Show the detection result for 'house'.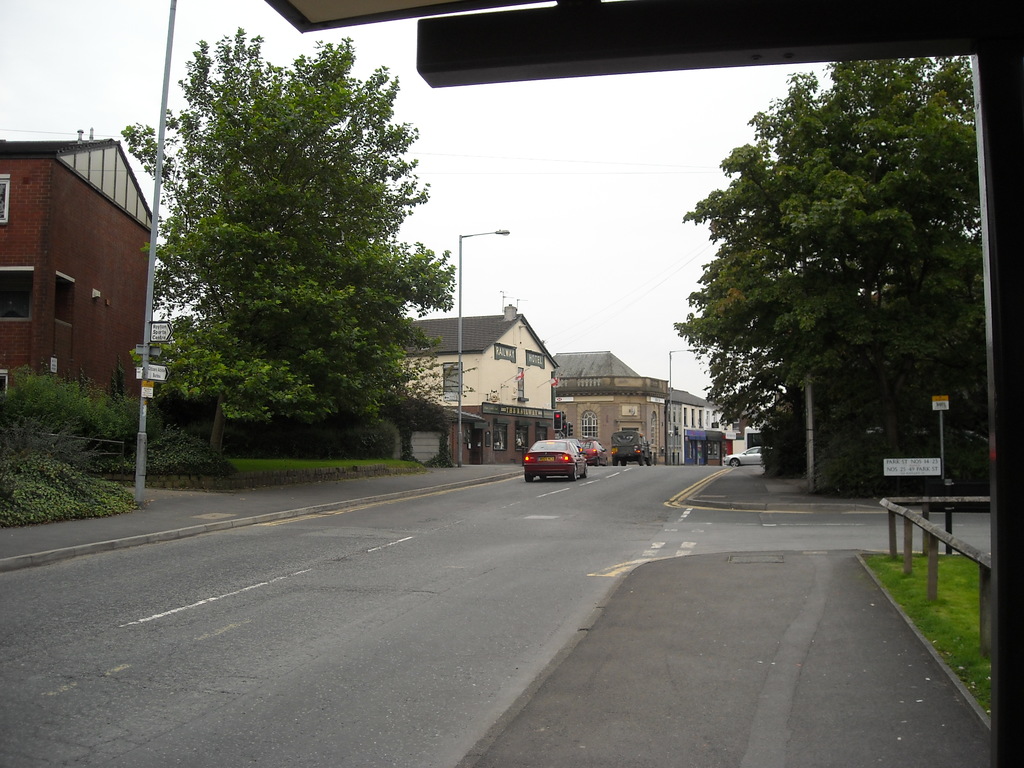
box=[669, 389, 723, 461].
